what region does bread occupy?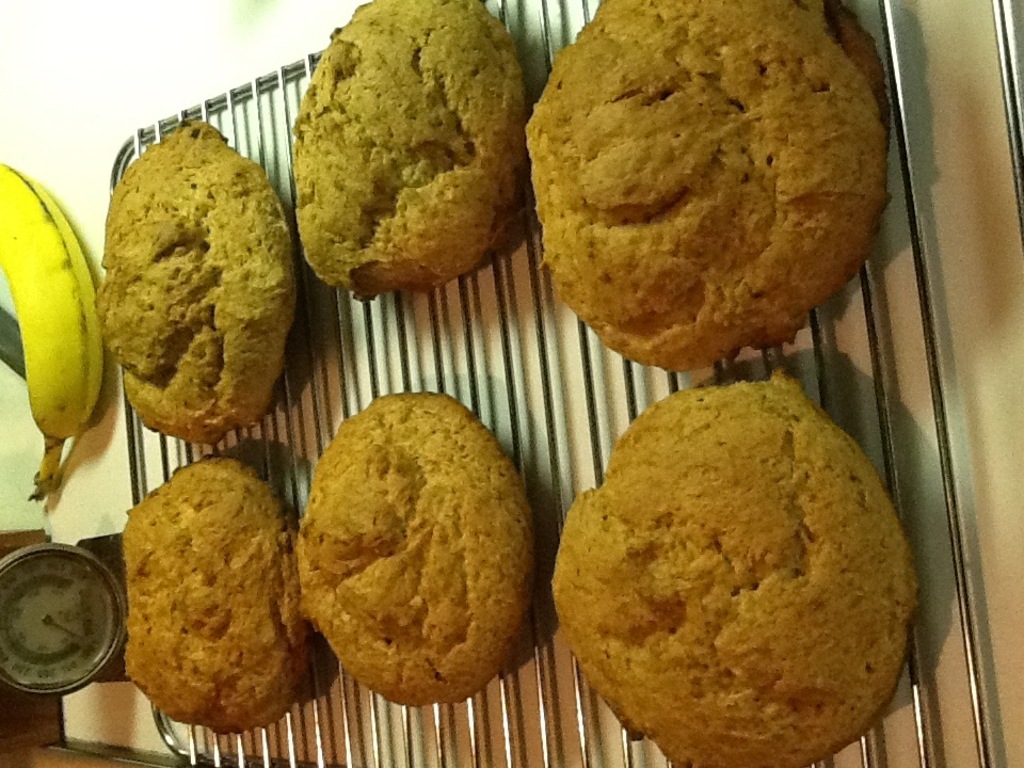
<bbox>297, 393, 529, 704</bbox>.
